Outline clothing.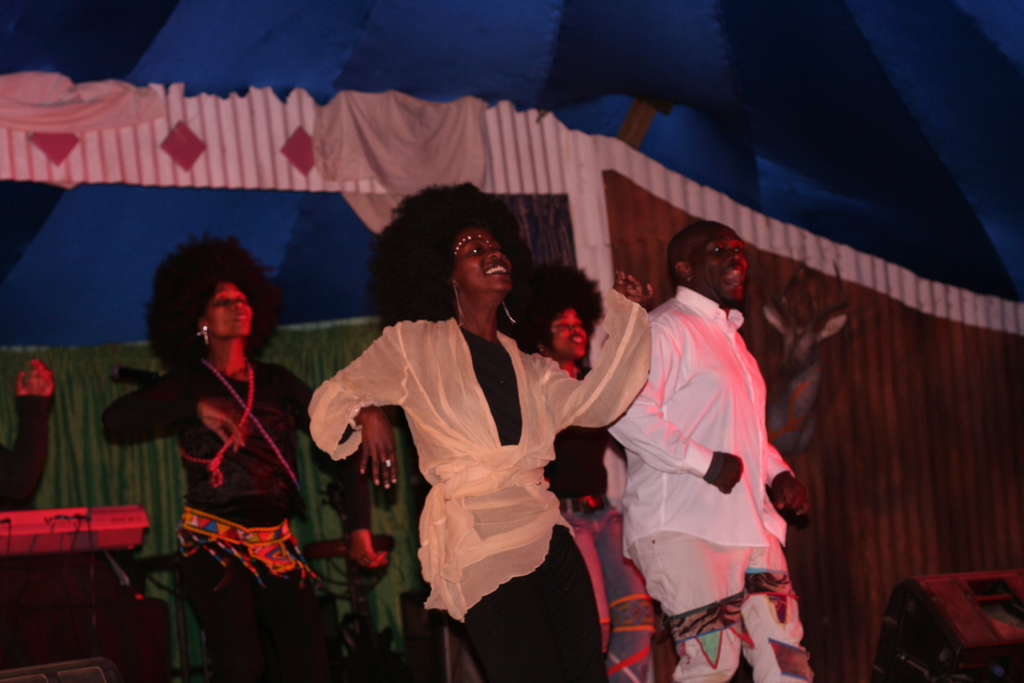
Outline: <bbox>607, 289, 817, 677</bbox>.
